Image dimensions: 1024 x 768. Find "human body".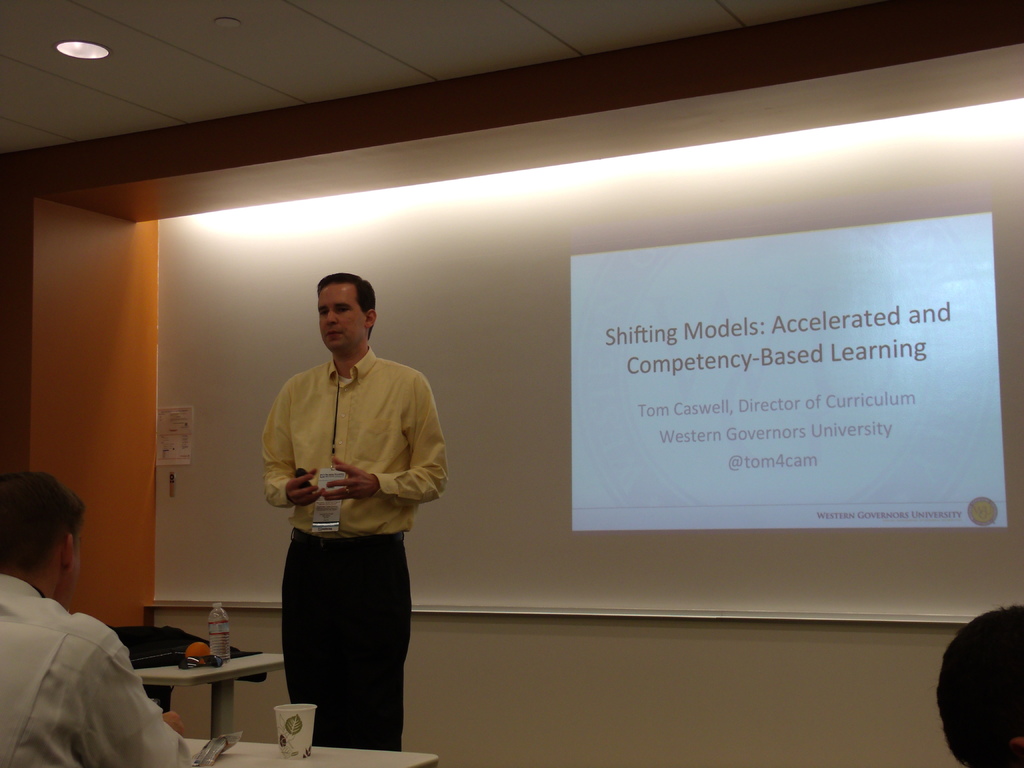
box=[0, 467, 189, 766].
